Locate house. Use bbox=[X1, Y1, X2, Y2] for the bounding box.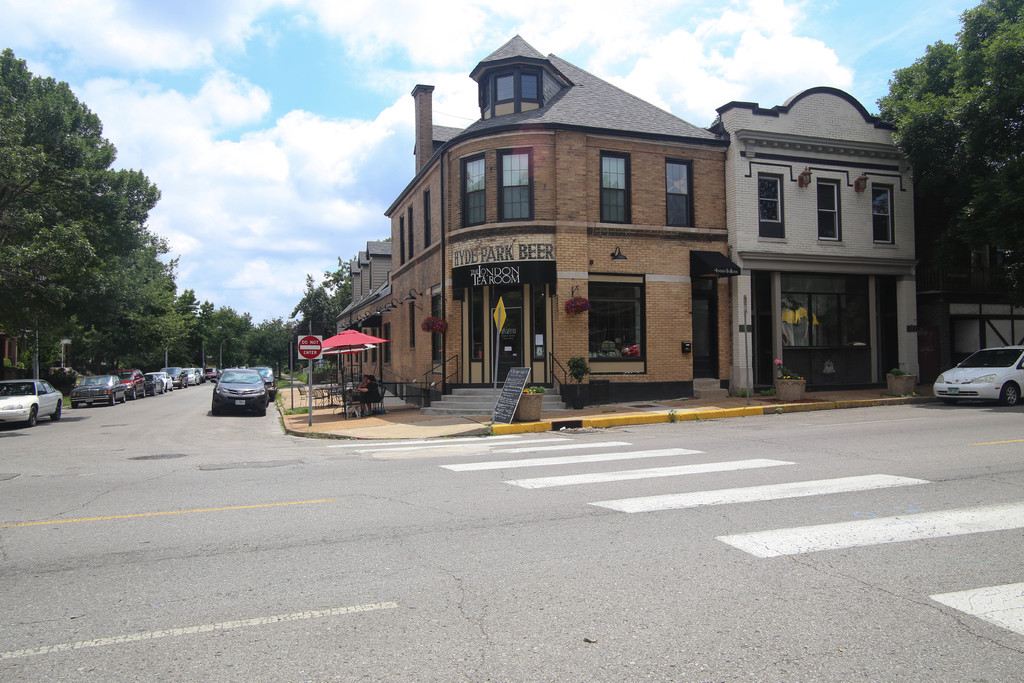
bbox=[949, 298, 1023, 360].
